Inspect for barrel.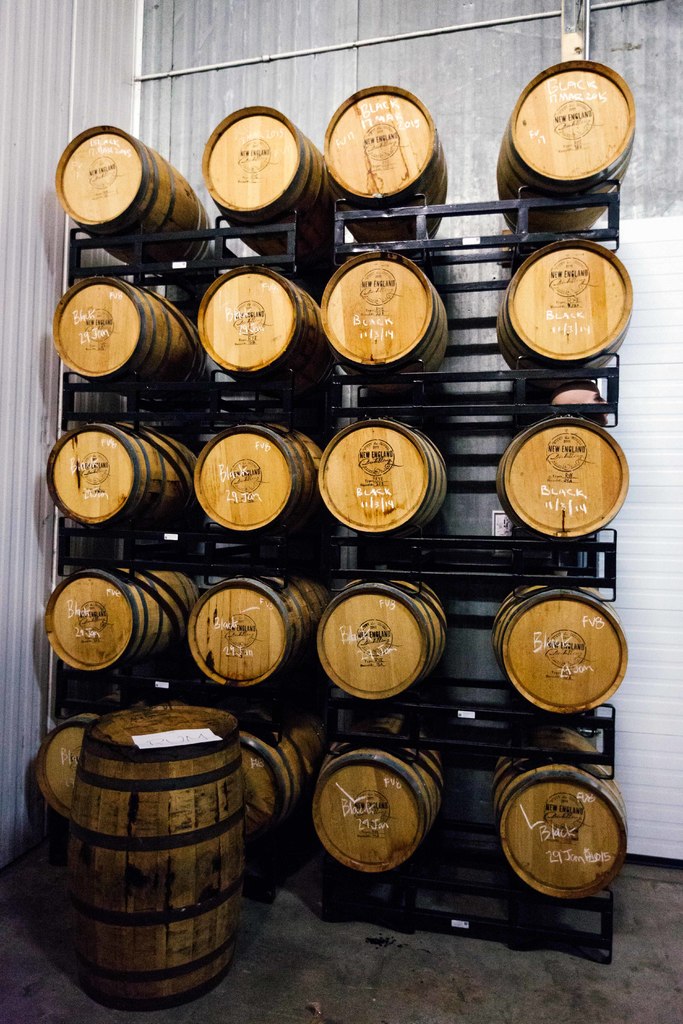
Inspection: l=60, t=705, r=270, b=1012.
